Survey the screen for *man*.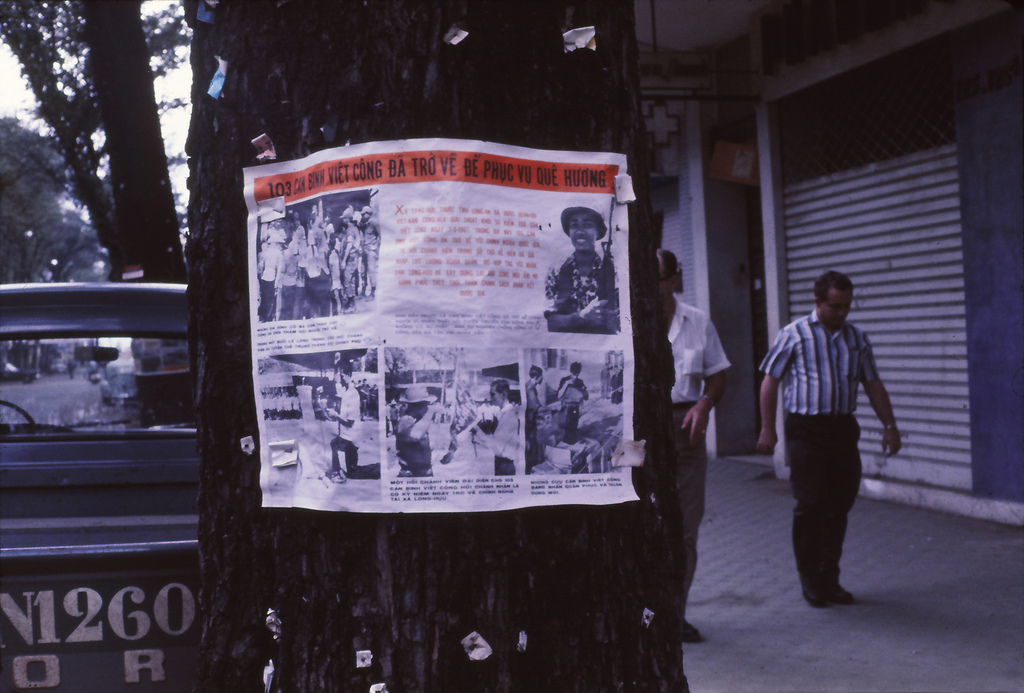
Survey found: bbox(519, 363, 559, 462).
